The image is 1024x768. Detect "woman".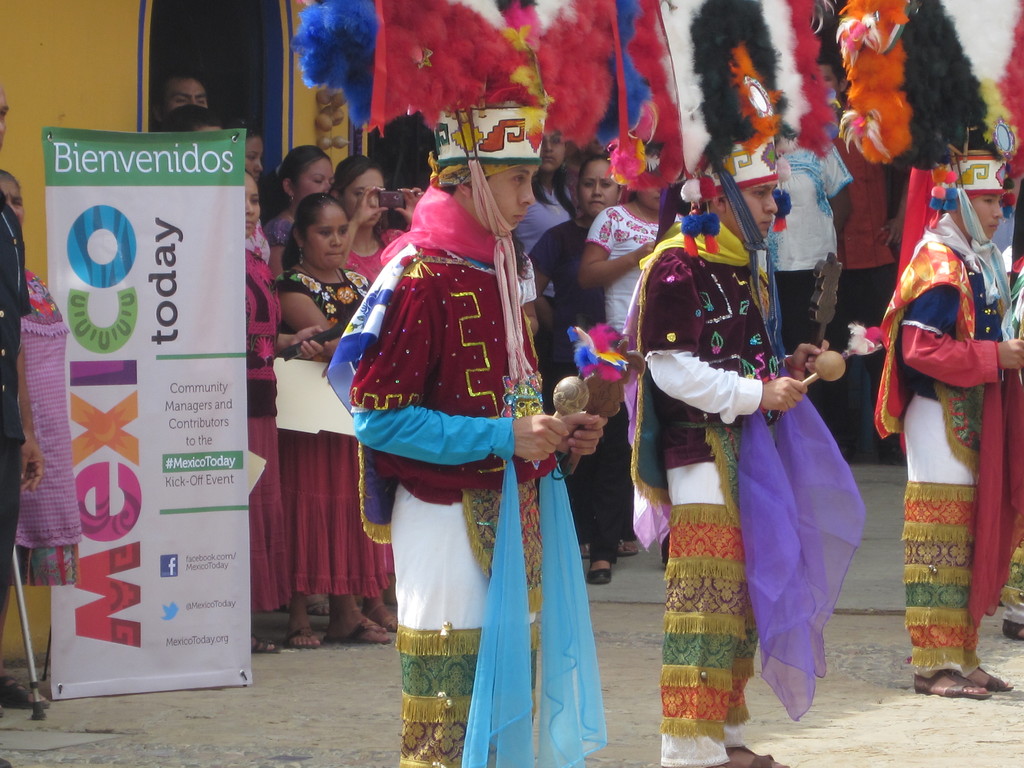
Detection: [0,177,96,710].
